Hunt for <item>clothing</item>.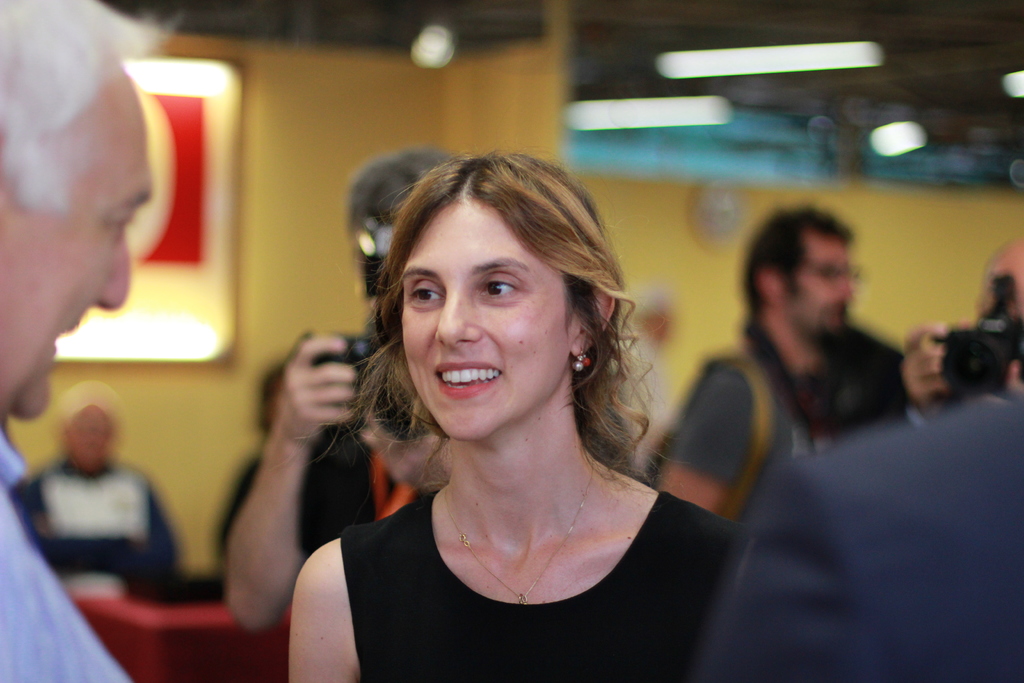
Hunted down at detection(0, 426, 140, 682).
